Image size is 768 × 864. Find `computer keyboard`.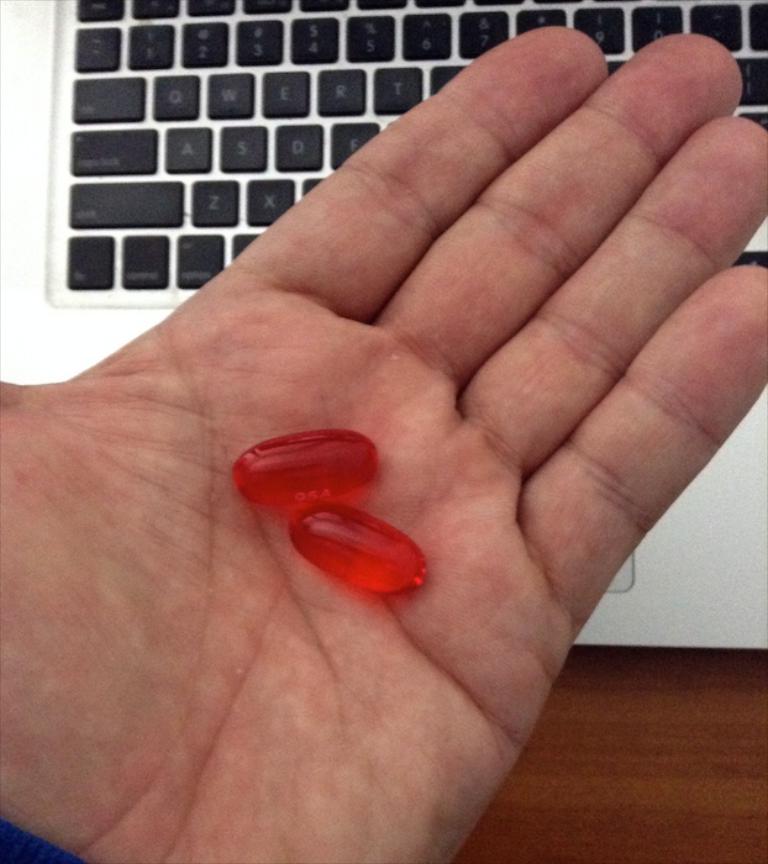
64 0 767 293.
